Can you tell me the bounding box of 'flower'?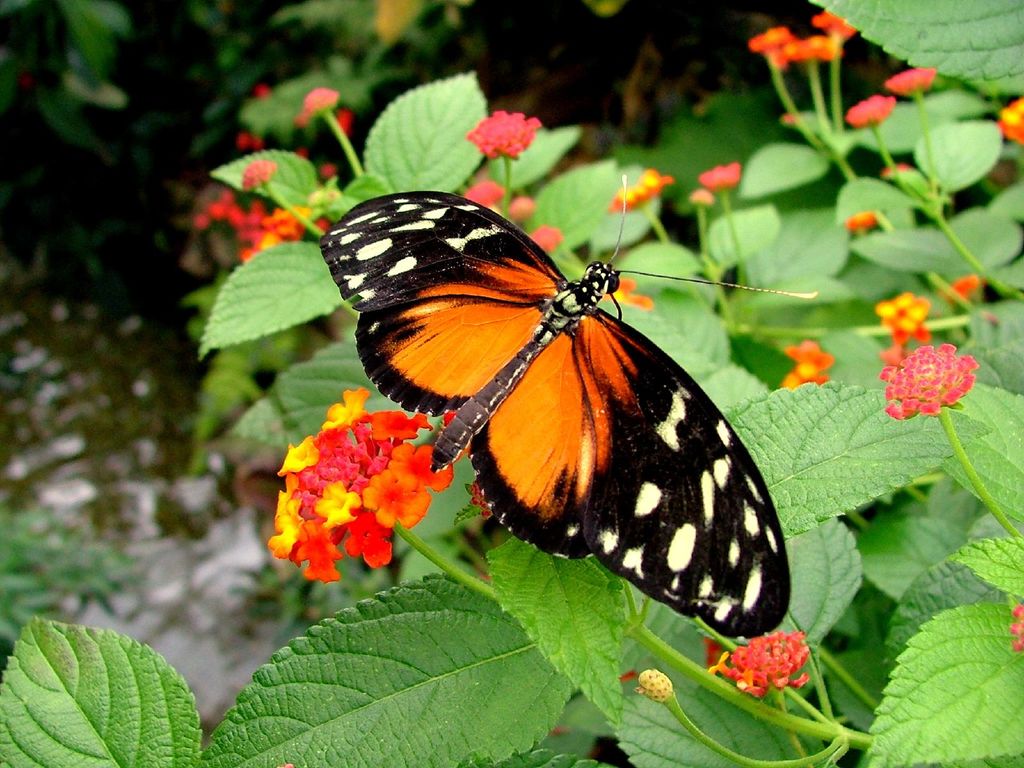
<region>779, 336, 836, 390</region>.
